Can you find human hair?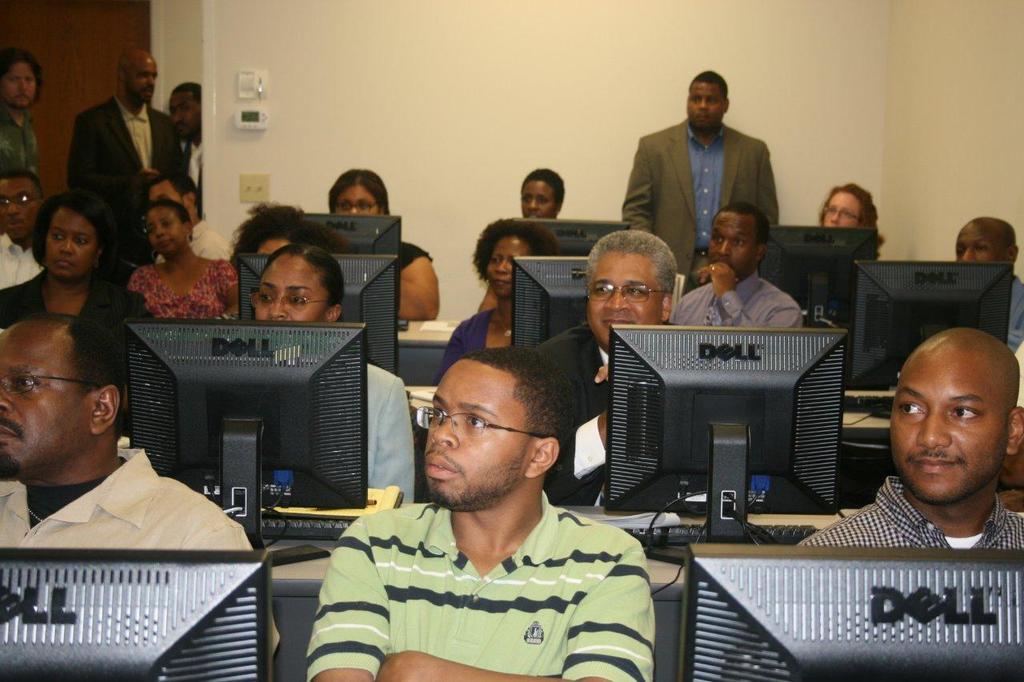
Yes, bounding box: crop(24, 311, 138, 400).
